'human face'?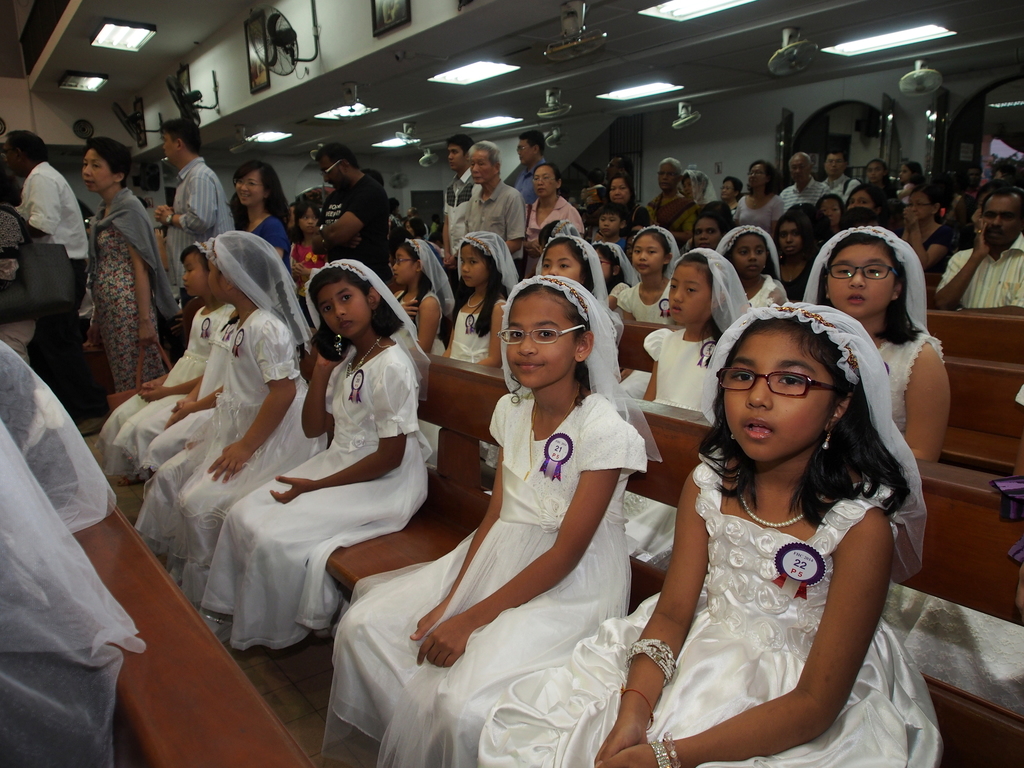
<bbox>824, 243, 898, 315</bbox>
